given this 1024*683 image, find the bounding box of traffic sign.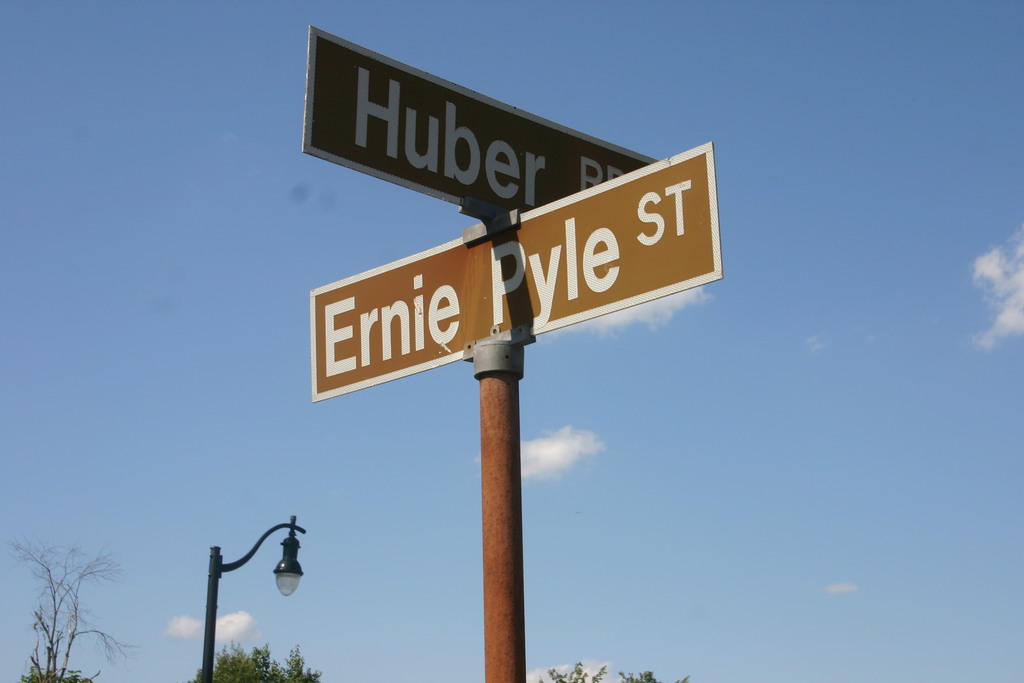
[308,136,717,403].
